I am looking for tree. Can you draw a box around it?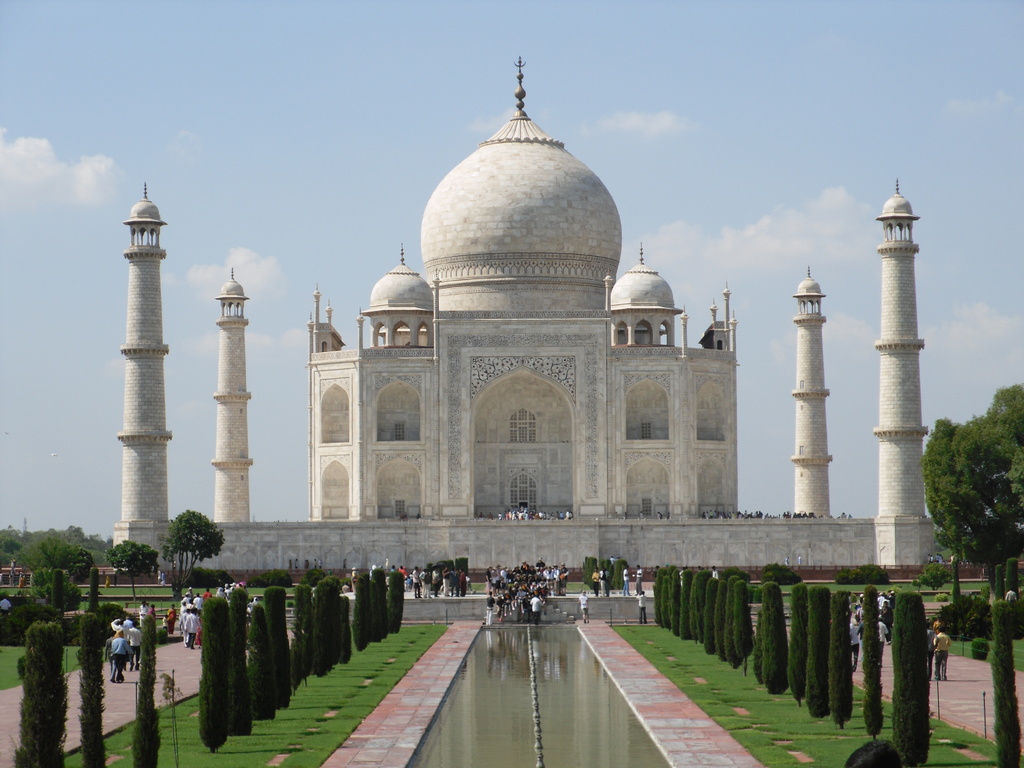
Sure, the bounding box is box(801, 589, 838, 713).
